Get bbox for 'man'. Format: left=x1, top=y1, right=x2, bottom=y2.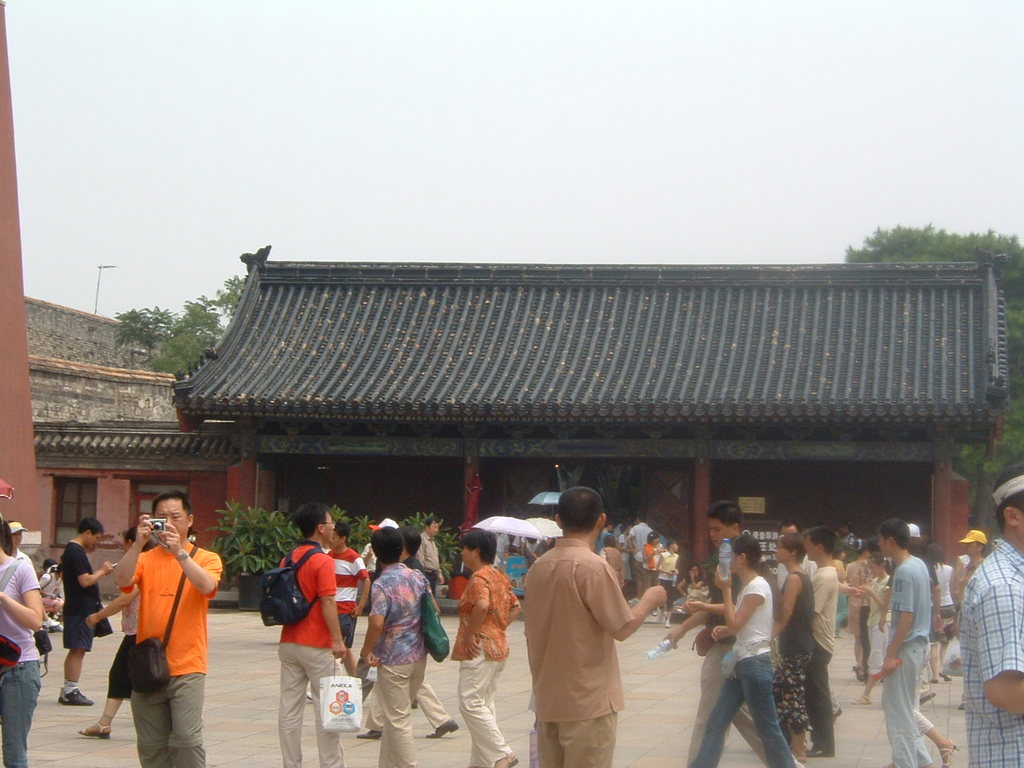
left=358, top=526, right=456, bottom=740.
